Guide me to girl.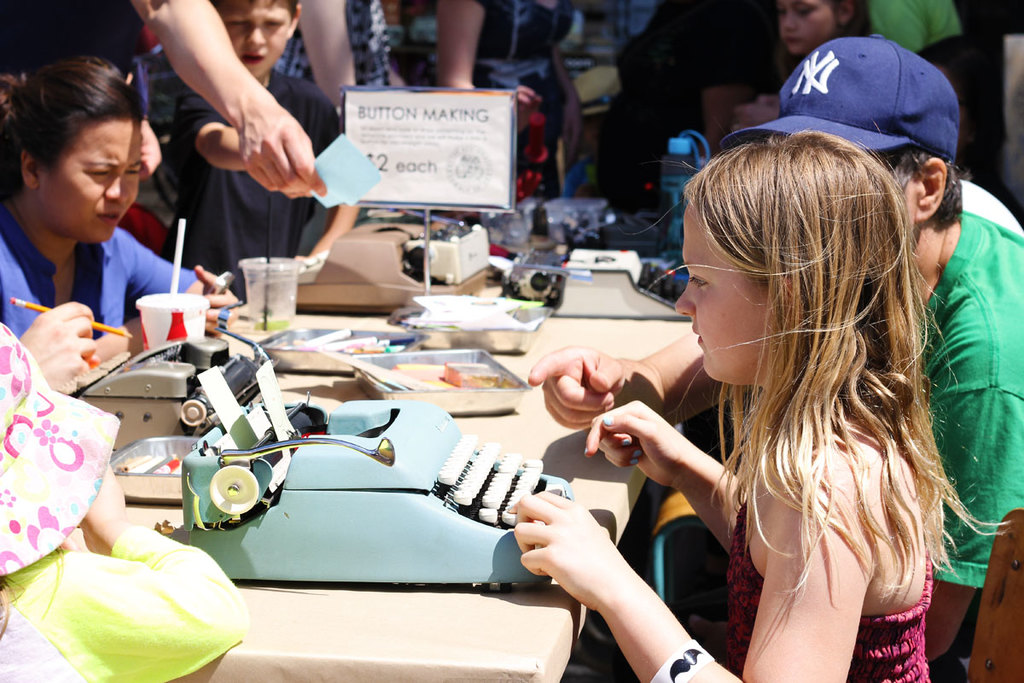
Guidance: detection(731, 0, 878, 134).
